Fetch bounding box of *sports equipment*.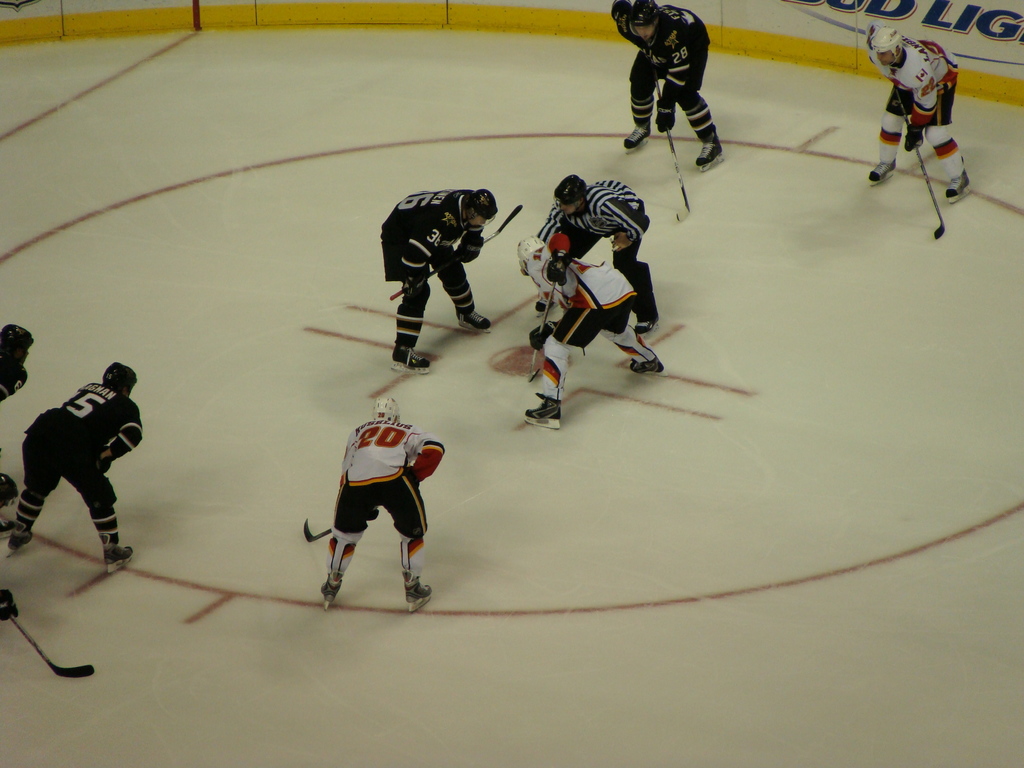
Bbox: {"x1": 0, "y1": 589, "x2": 17, "y2": 624}.
